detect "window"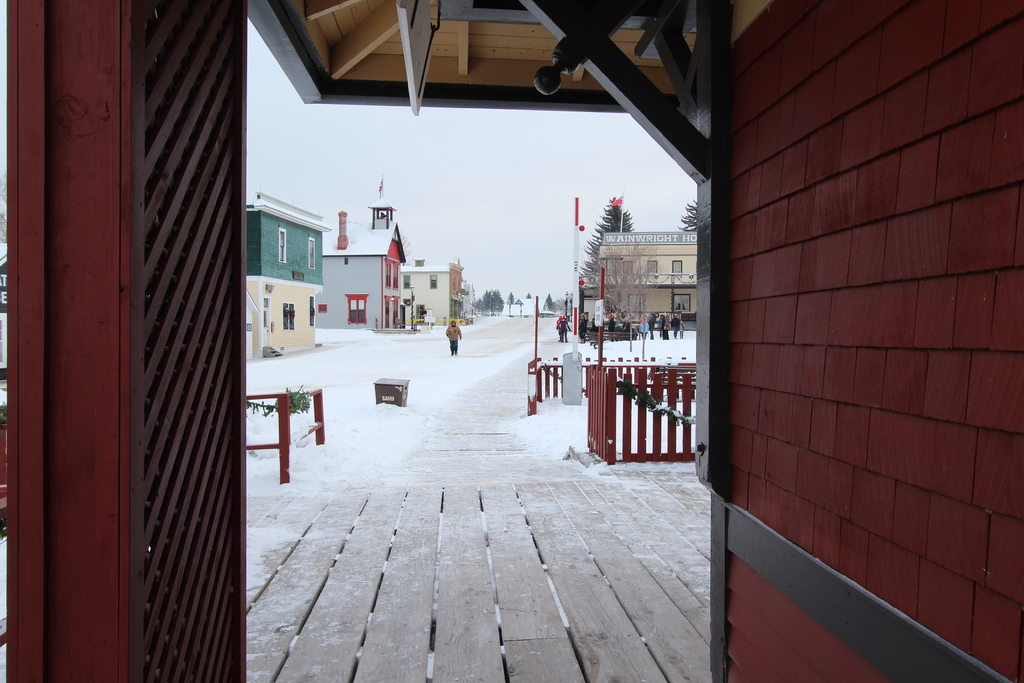
Rect(260, 299, 271, 329)
